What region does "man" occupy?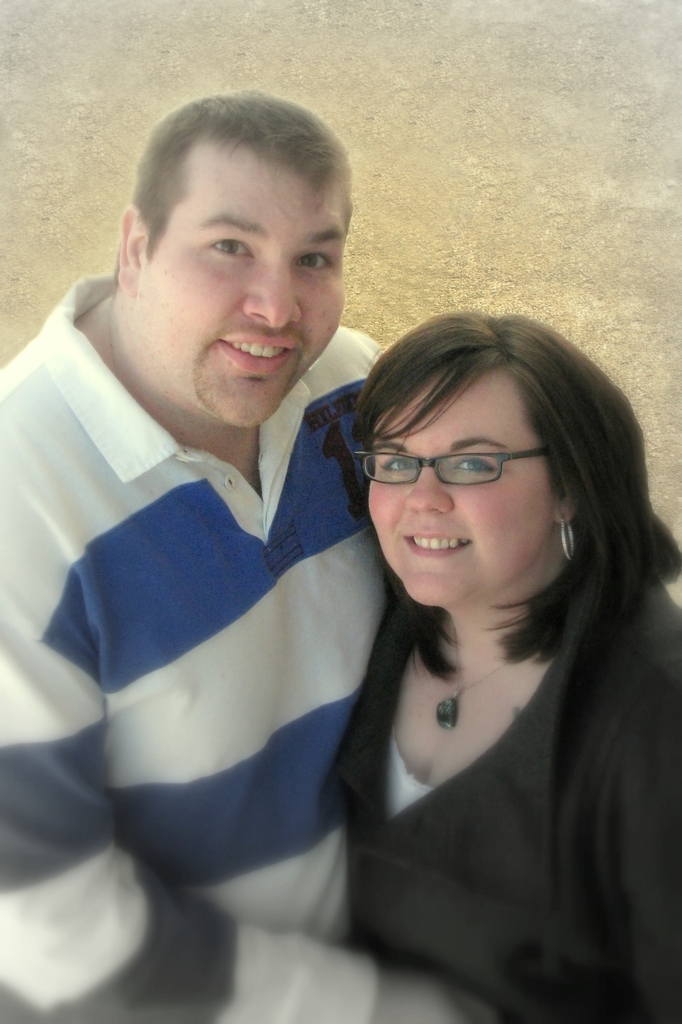
[0,92,479,1023].
